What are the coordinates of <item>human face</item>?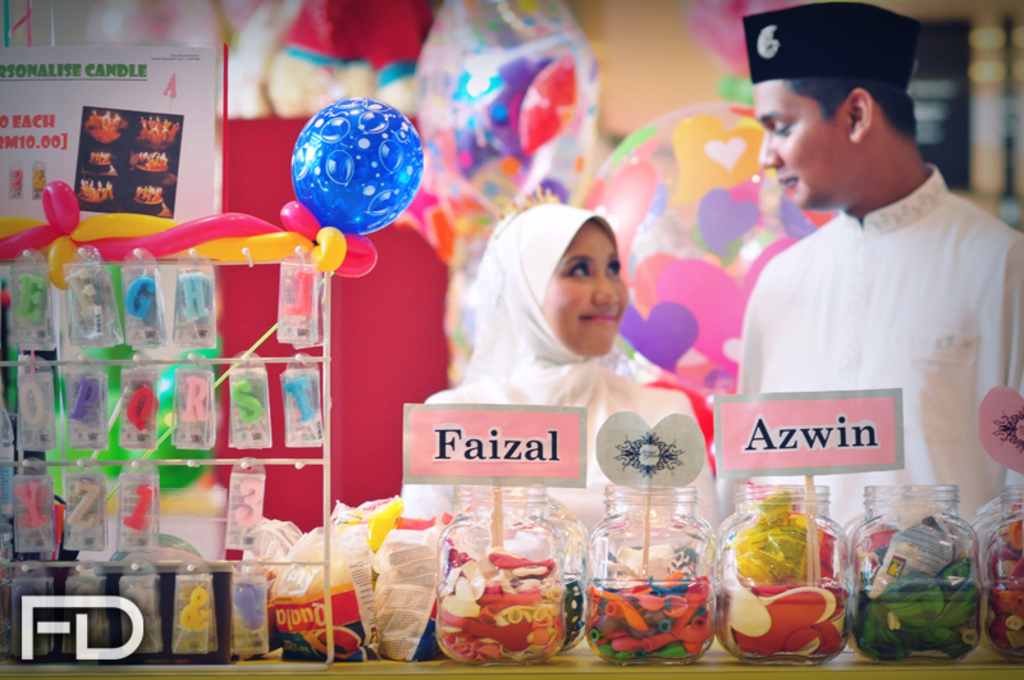
box(754, 79, 850, 209).
